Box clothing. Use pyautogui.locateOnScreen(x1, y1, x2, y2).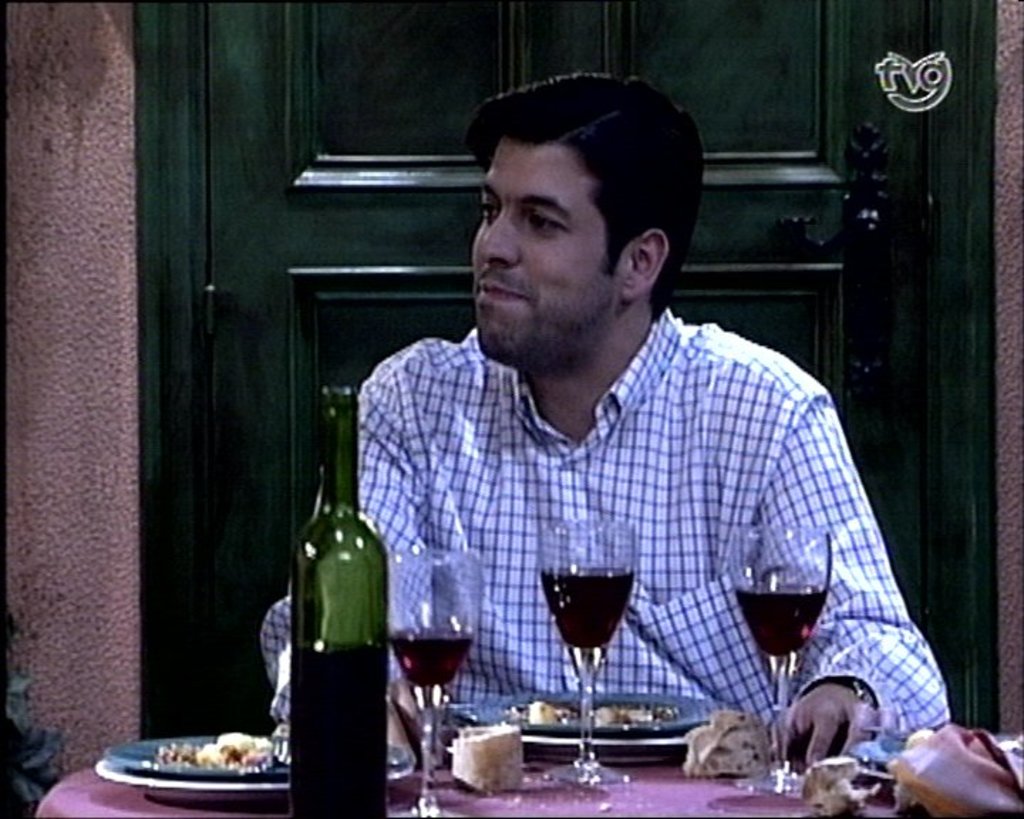
pyautogui.locateOnScreen(249, 294, 961, 754).
